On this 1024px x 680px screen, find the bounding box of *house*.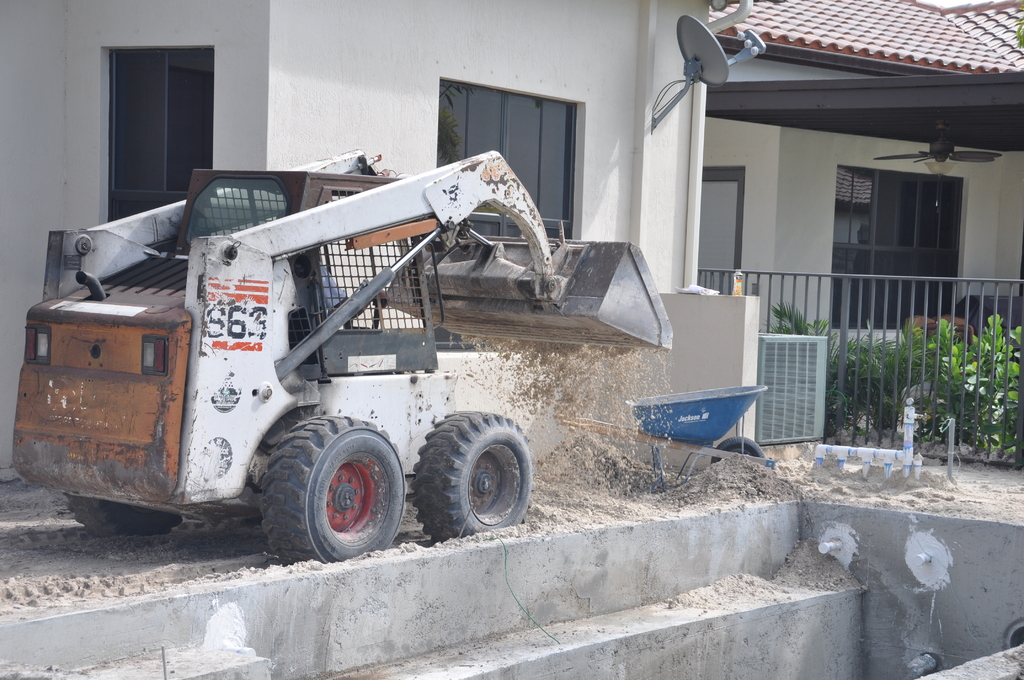
Bounding box: {"x1": 0, "y1": 0, "x2": 1023, "y2": 485}.
